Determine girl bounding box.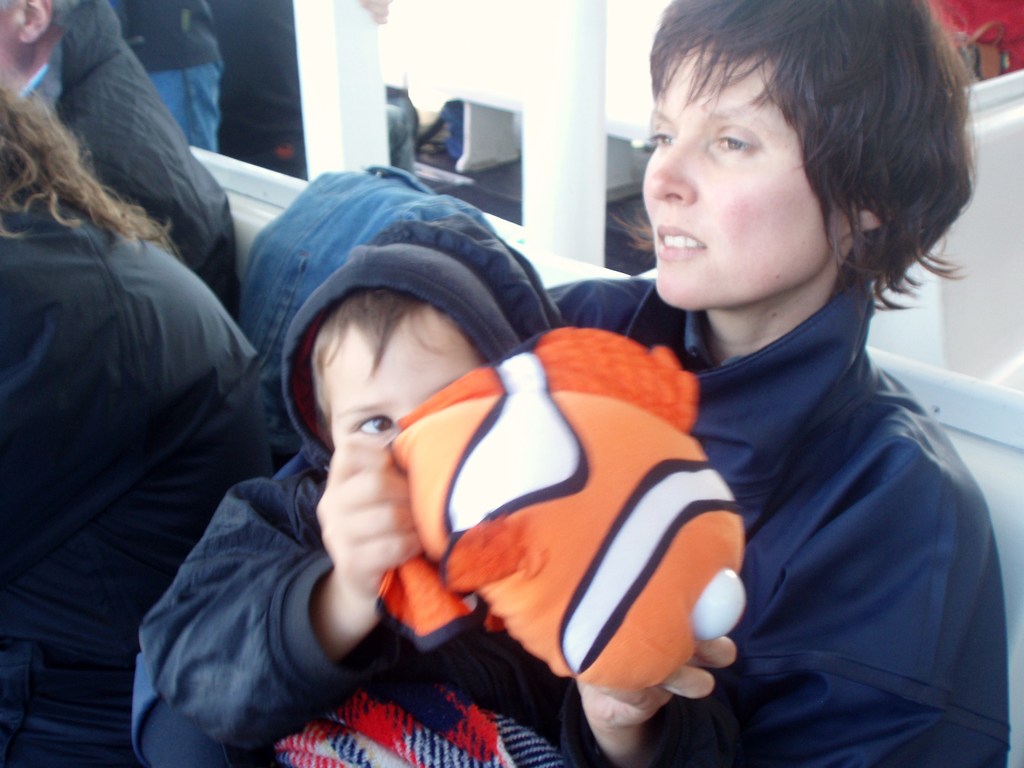
Determined: box(0, 86, 308, 767).
